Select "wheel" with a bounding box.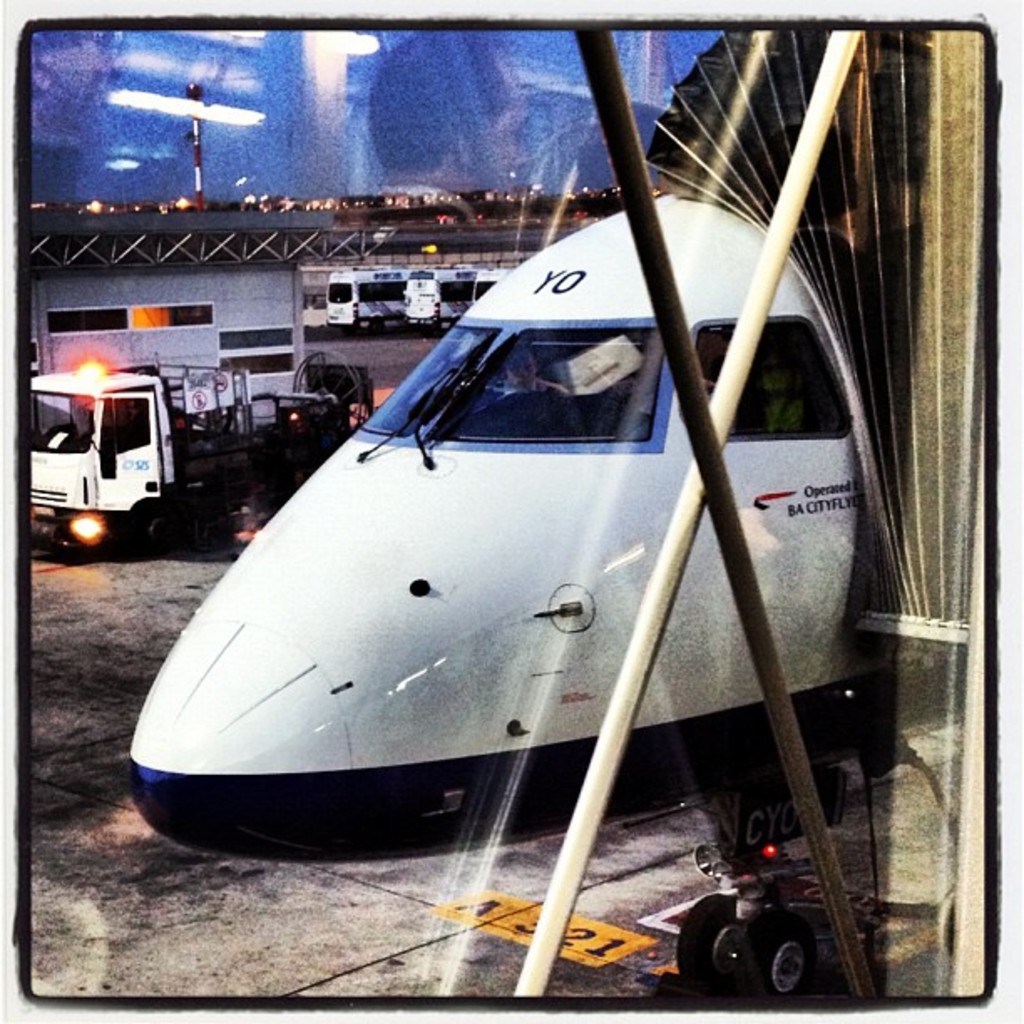
681 890 740 991.
